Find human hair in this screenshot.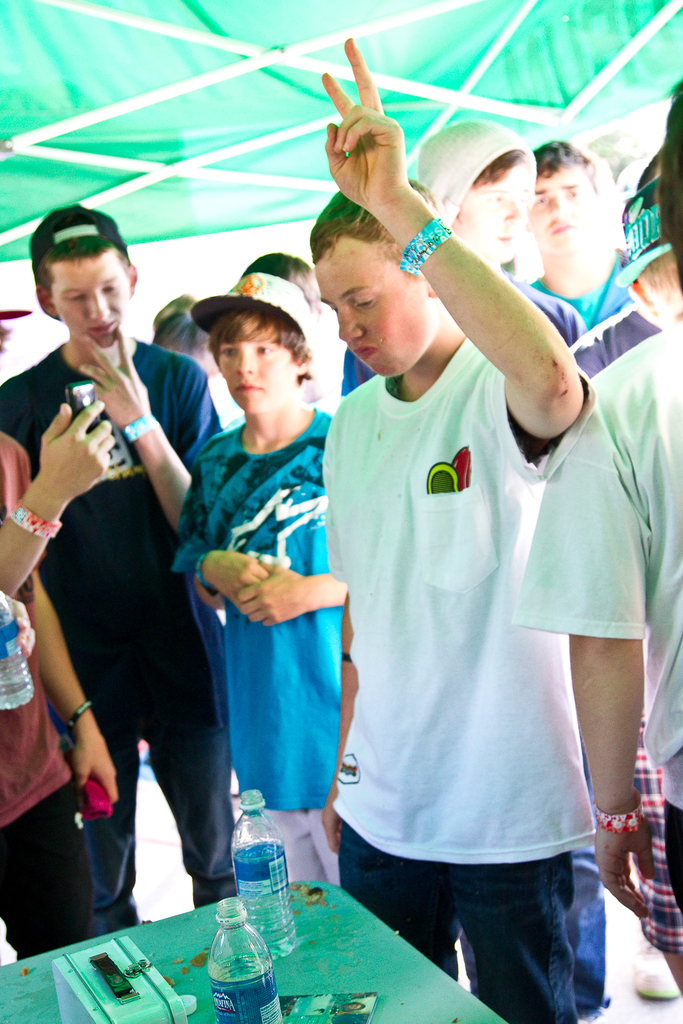
The bounding box for human hair is <region>311, 177, 447, 268</region>.
